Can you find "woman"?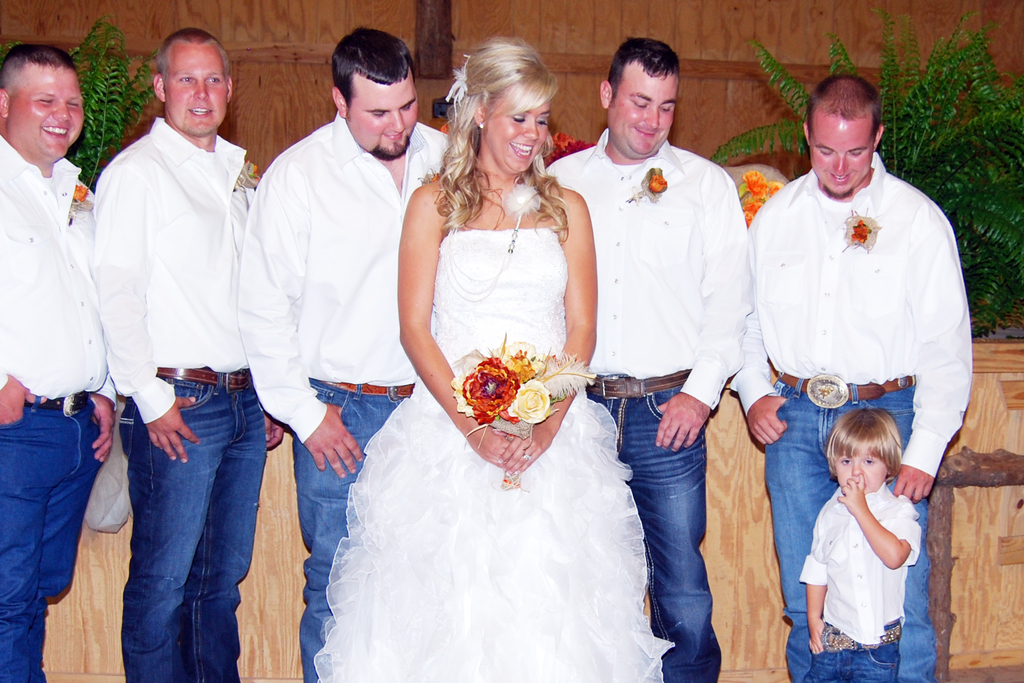
Yes, bounding box: l=326, t=35, r=669, b=682.
